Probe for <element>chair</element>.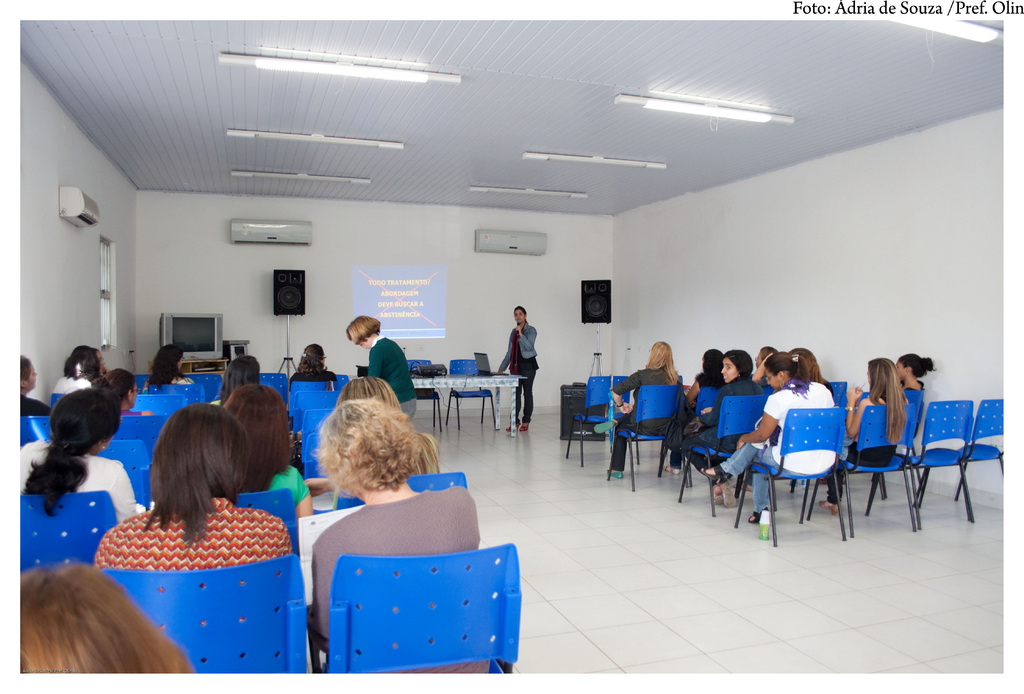
Probe result: [328,544,522,673].
